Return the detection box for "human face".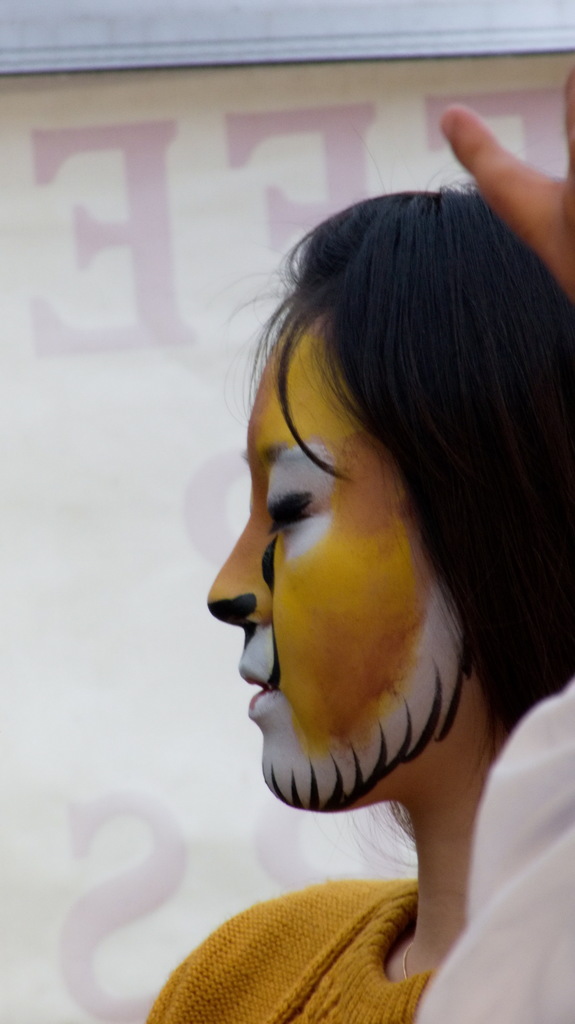
(left=207, top=305, right=471, bottom=819).
